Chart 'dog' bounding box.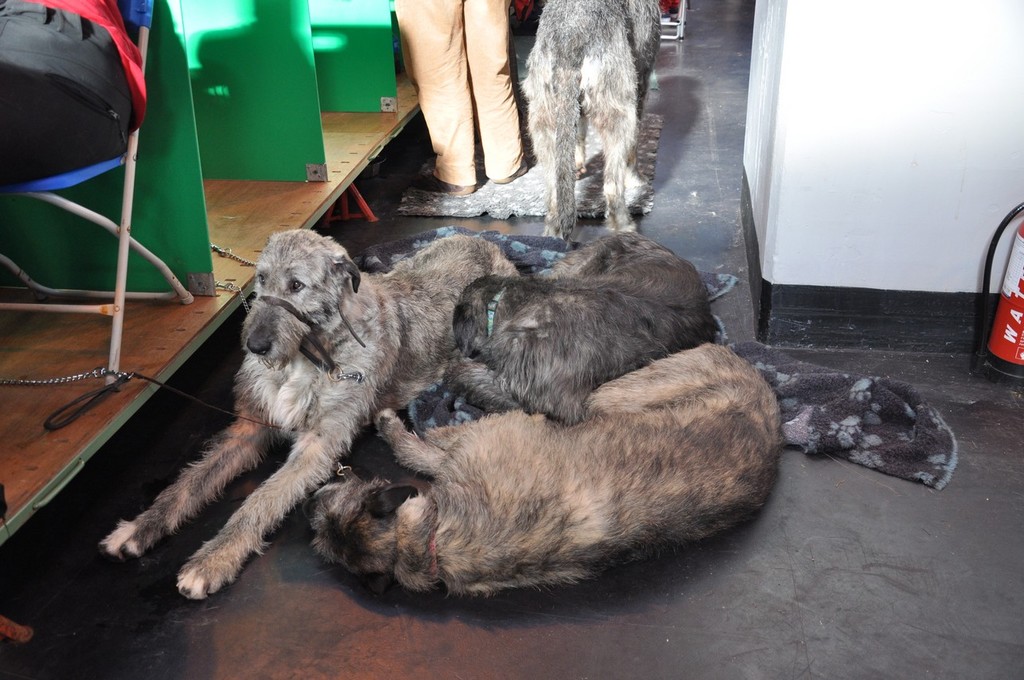
Charted: (441, 227, 720, 425).
